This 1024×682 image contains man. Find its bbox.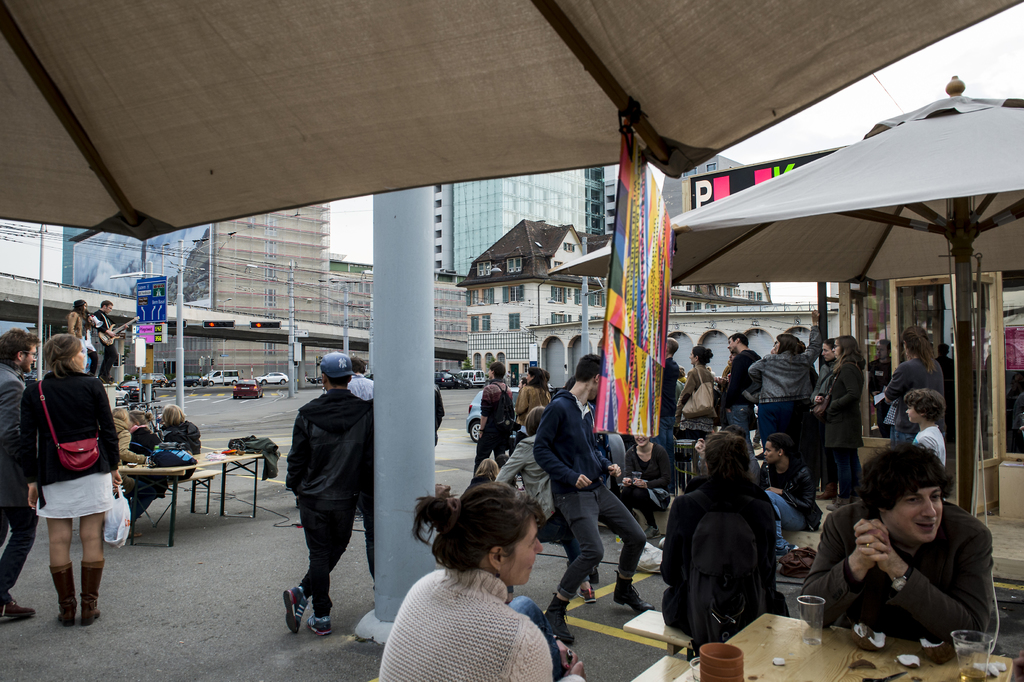
[left=88, top=298, right=131, bottom=385].
